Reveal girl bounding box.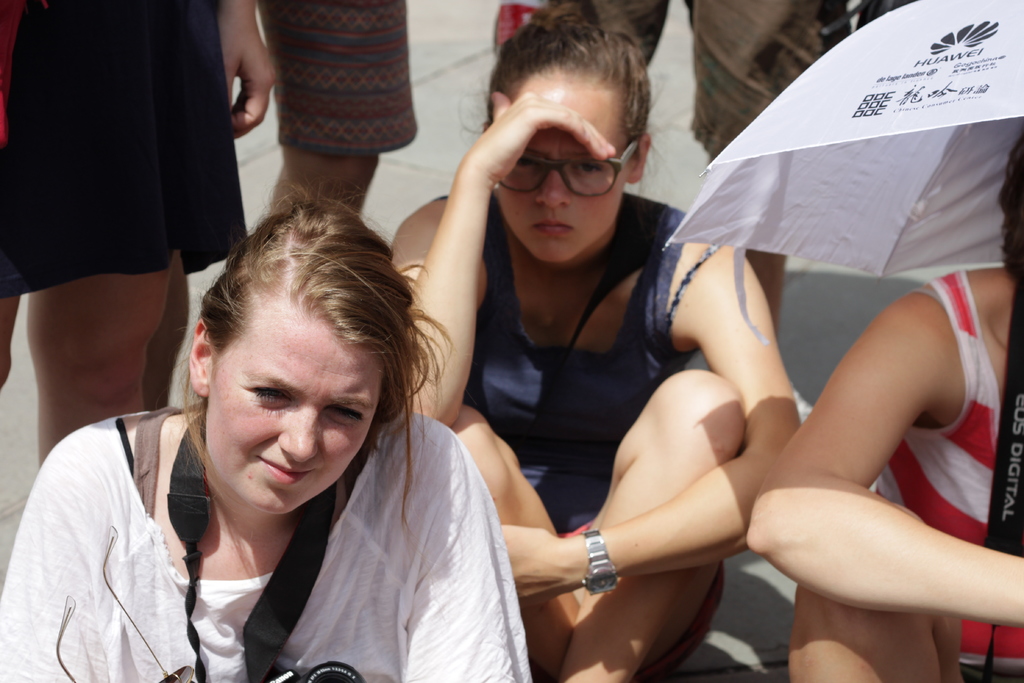
Revealed: Rect(0, 186, 534, 682).
